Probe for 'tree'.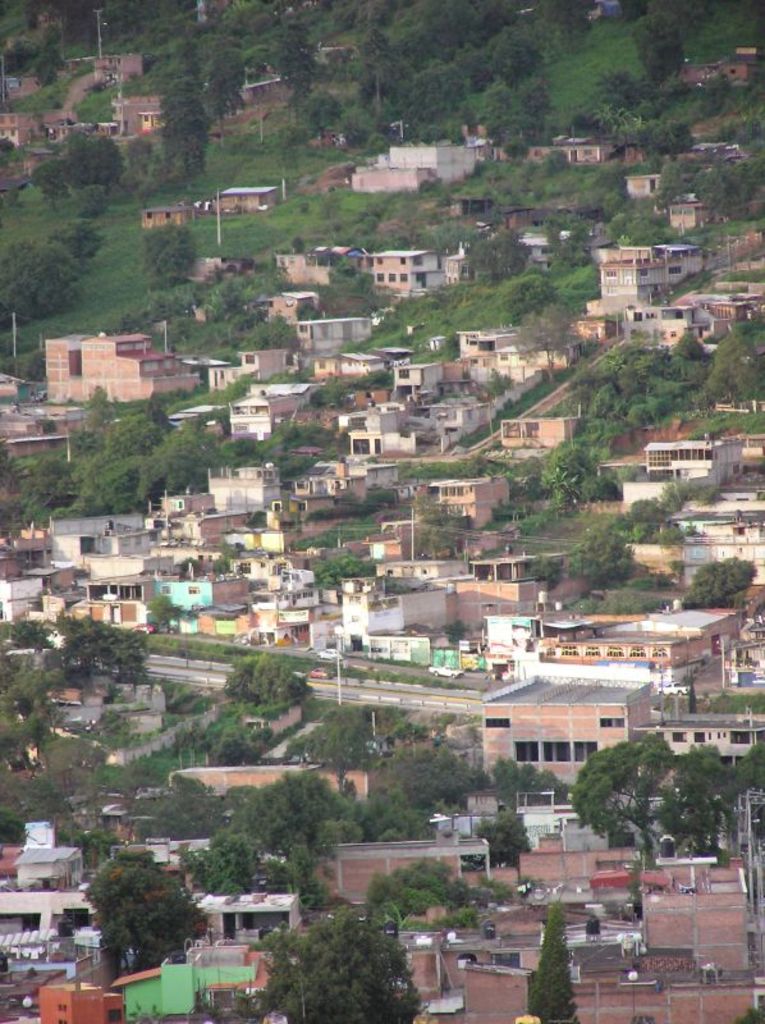
Probe result: (262,902,431,1015).
